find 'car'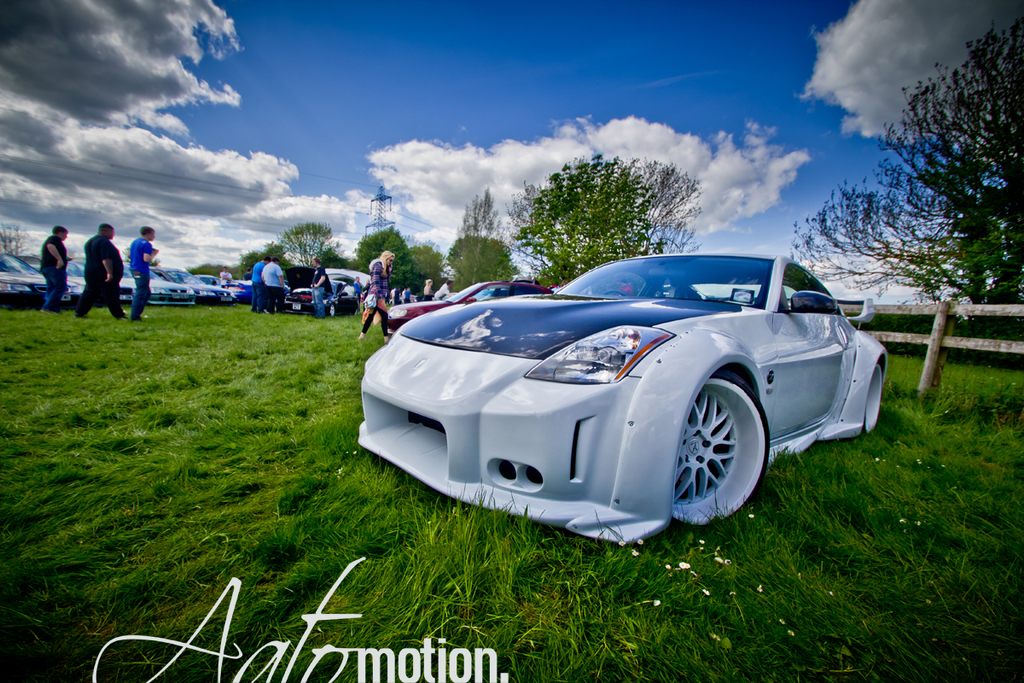
[65, 257, 136, 308]
